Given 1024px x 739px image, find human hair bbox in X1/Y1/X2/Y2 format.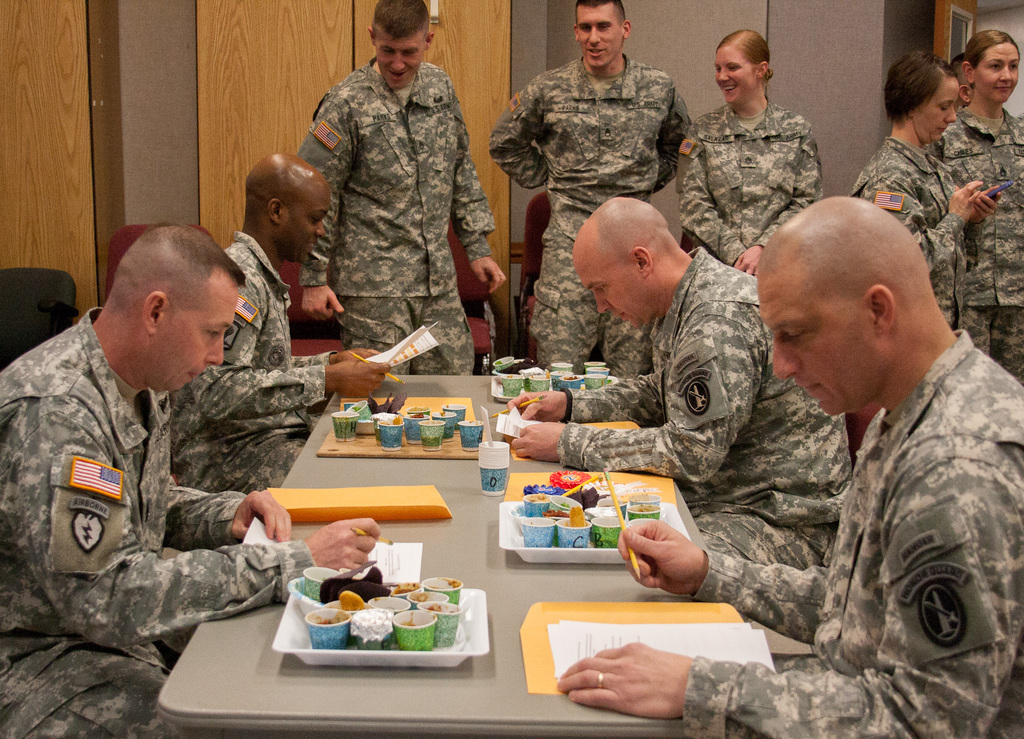
893/47/970/134.
